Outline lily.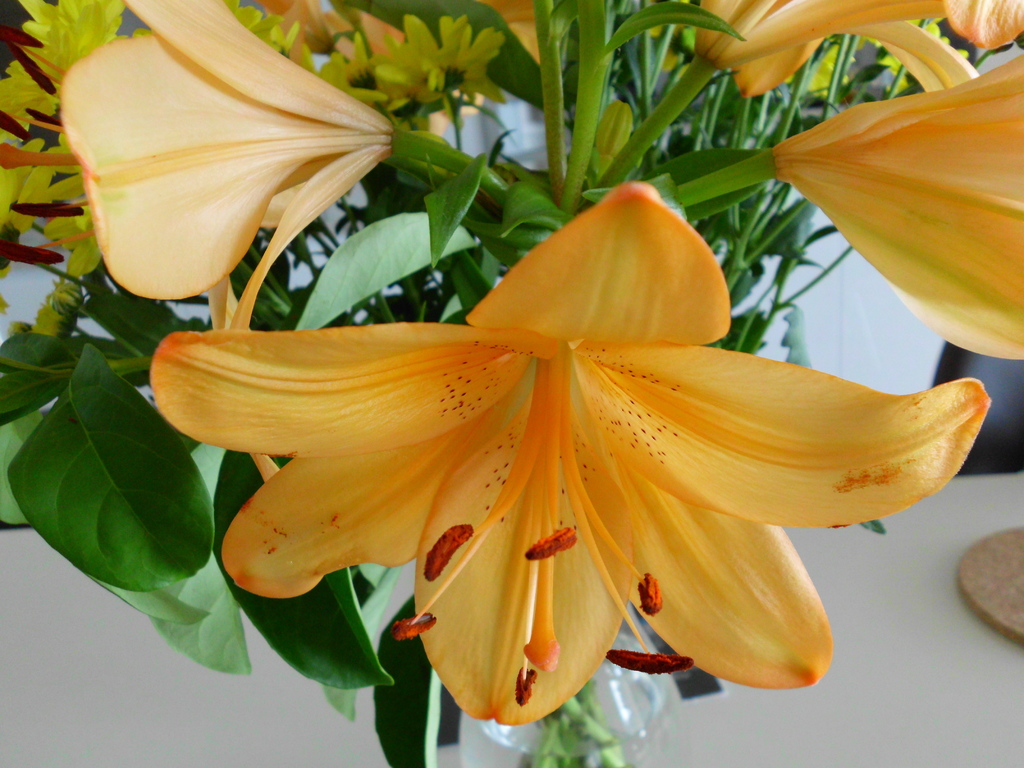
Outline: <bbox>0, 0, 397, 483</bbox>.
